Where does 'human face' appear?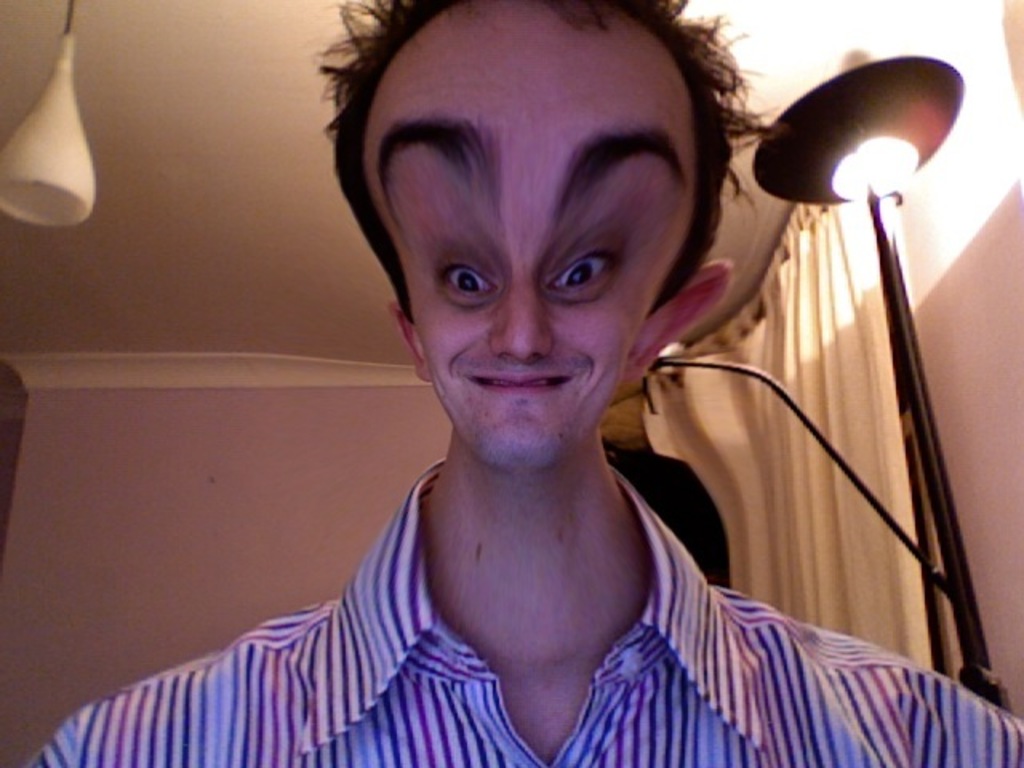
Appears at {"x1": 382, "y1": 51, "x2": 709, "y2": 466}.
